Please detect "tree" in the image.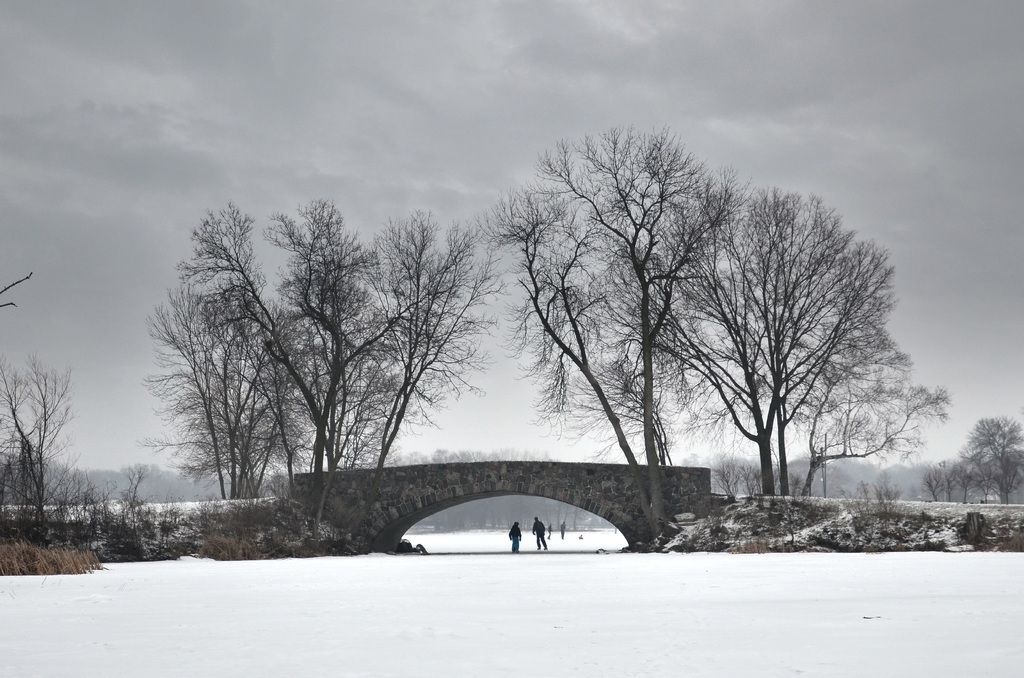
l=625, t=141, r=909, b=544.
